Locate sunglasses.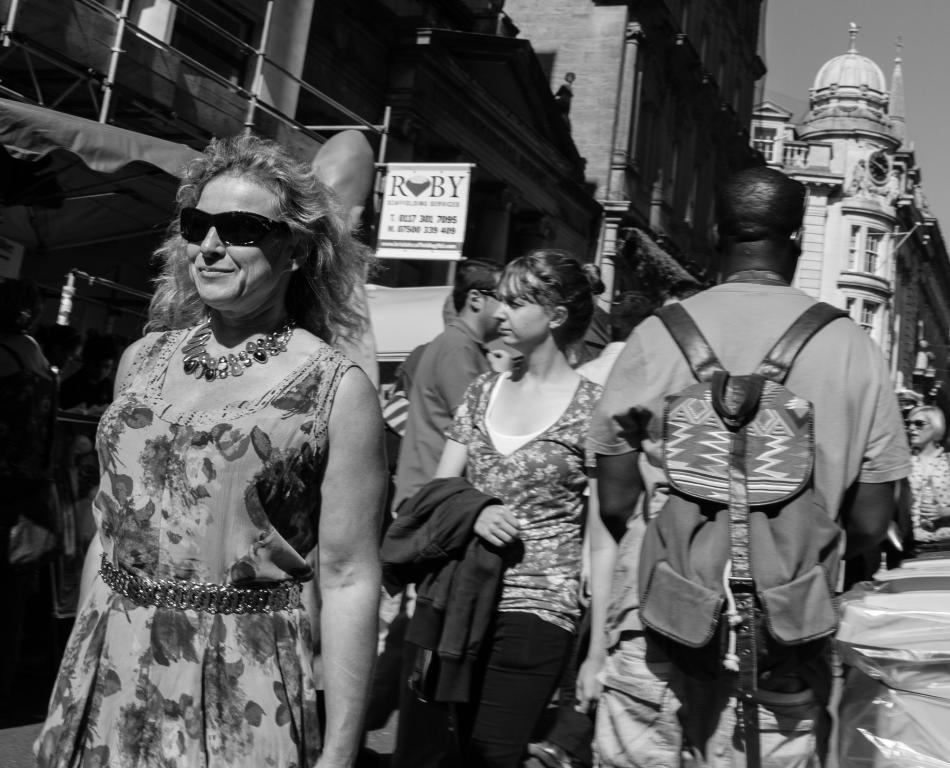
Bounding box: <bbox>182, 208, 299, 247</bbox>.
